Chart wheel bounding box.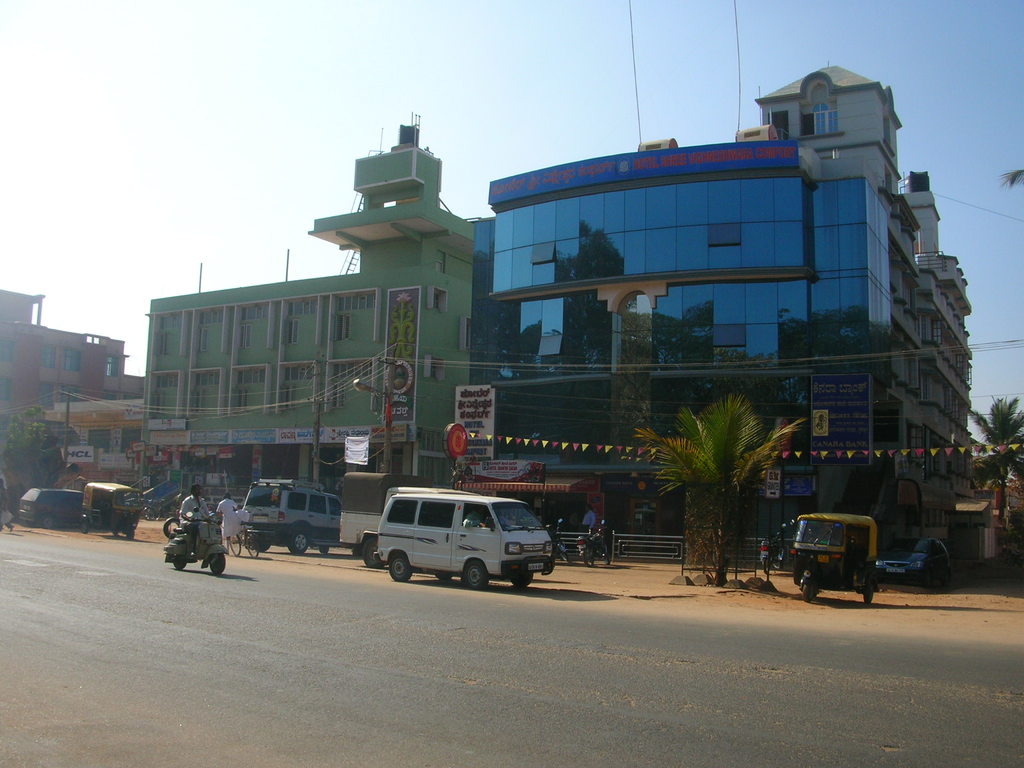
Charted: 464/558/493/591.
